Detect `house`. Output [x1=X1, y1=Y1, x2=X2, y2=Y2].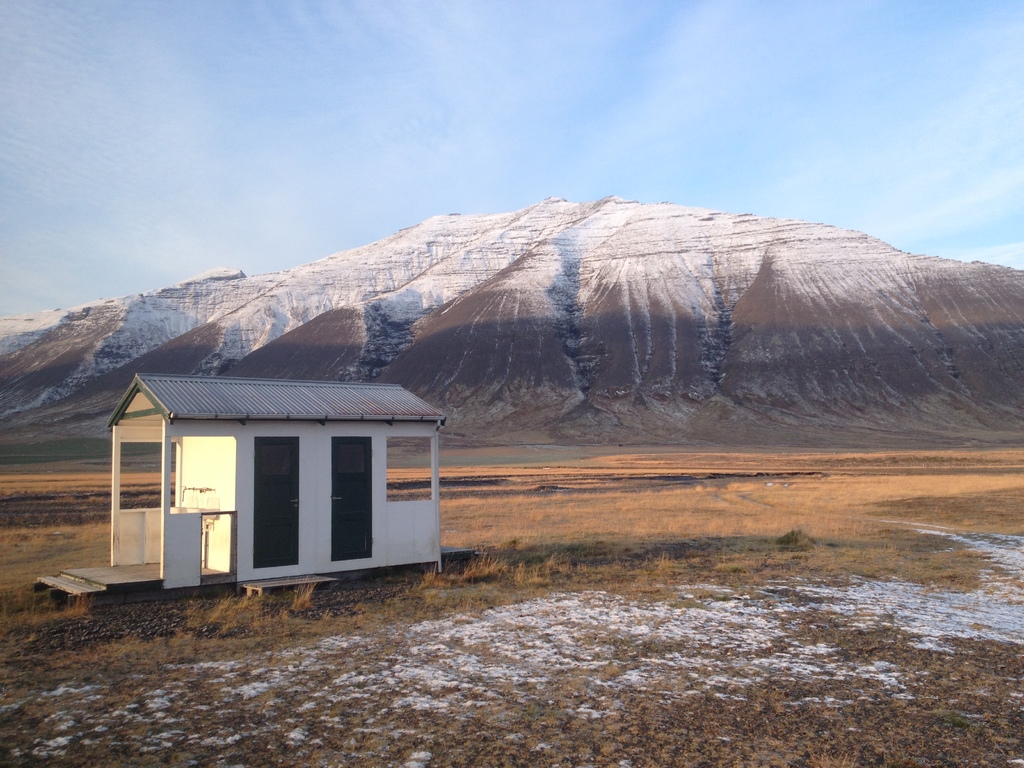
[x1=95, y1=378, x2=444, y2=575].
